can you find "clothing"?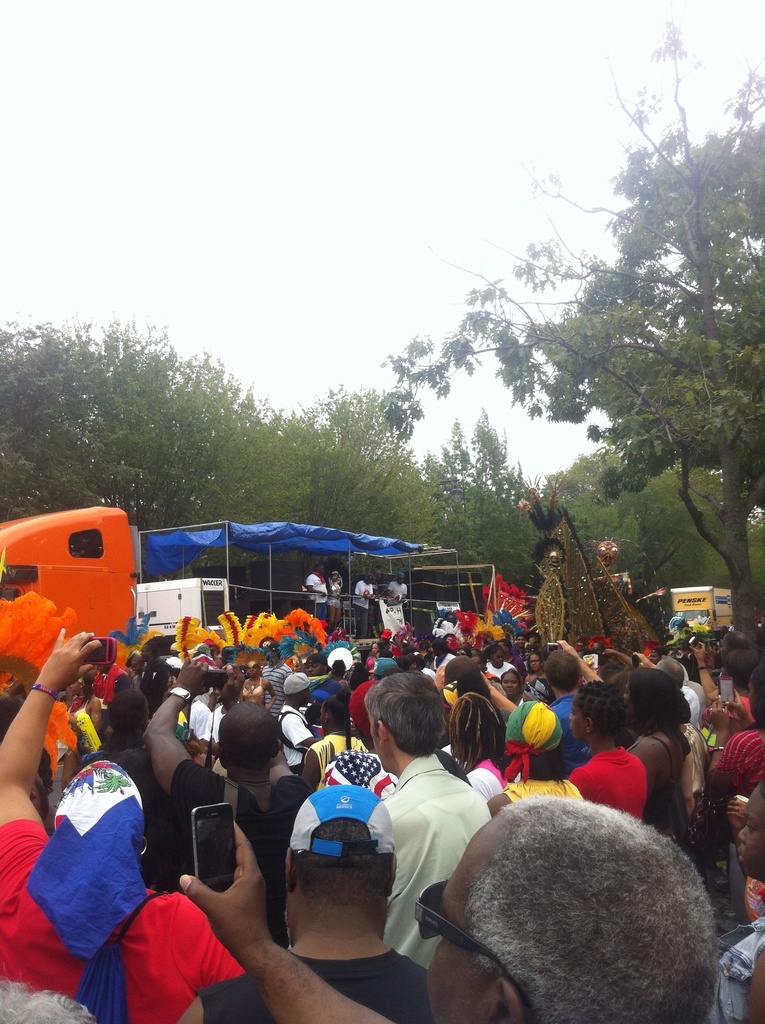
Yes, bounding box: BBox(195, 944, 431, 1023).
